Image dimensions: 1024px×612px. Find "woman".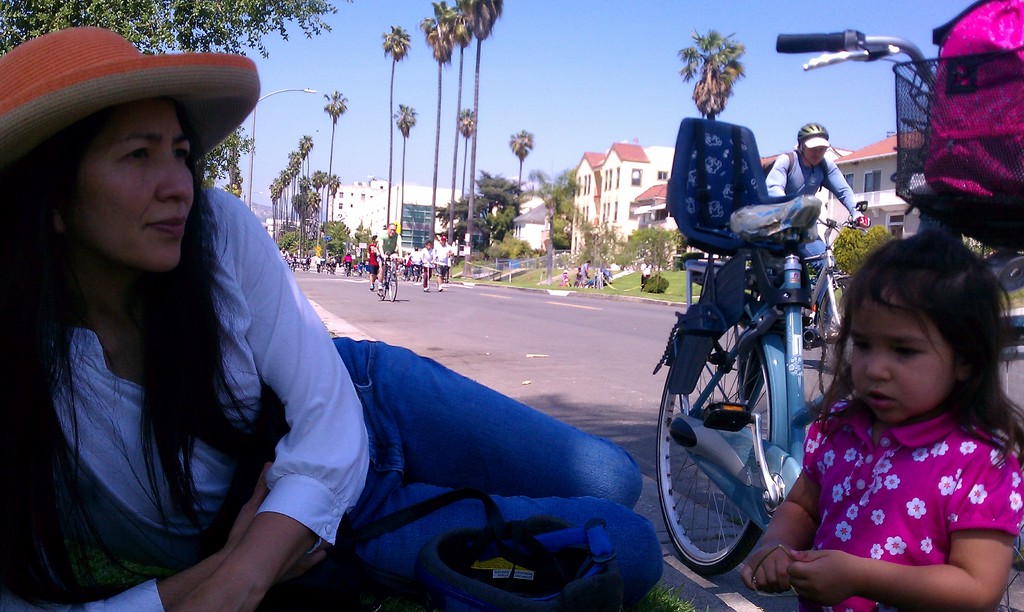
Rect(771, 123, 870, 338).
